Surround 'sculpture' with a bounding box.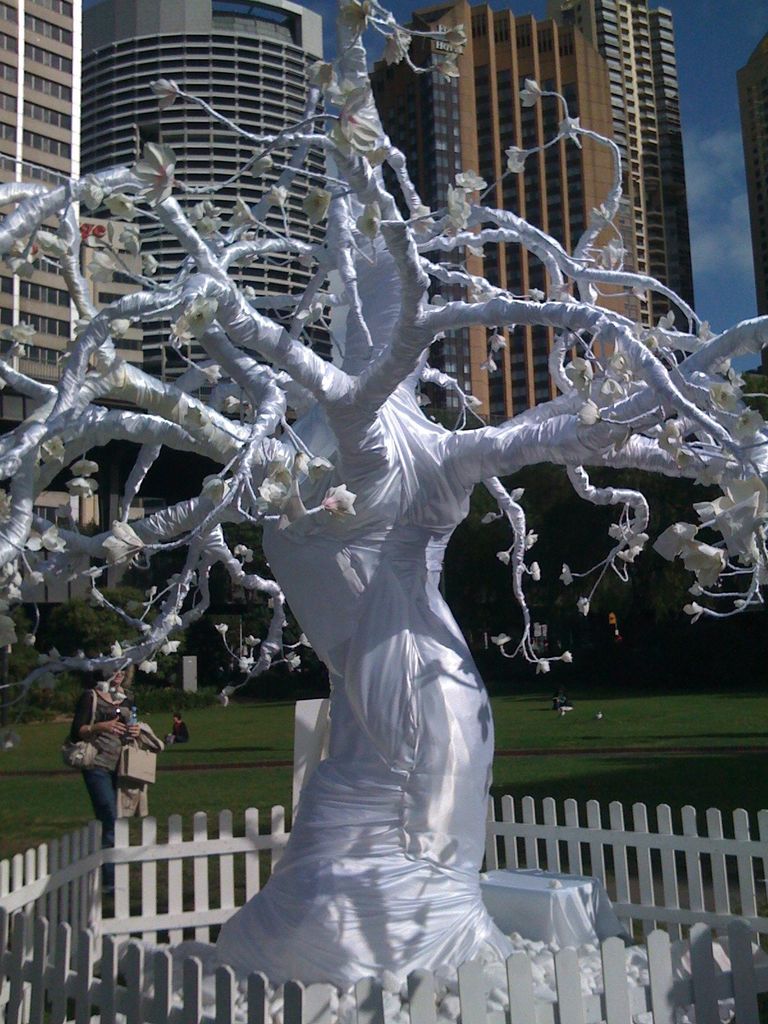
{"x1": 0, "y1": 0, "x2": 767, "y2": 994}.
